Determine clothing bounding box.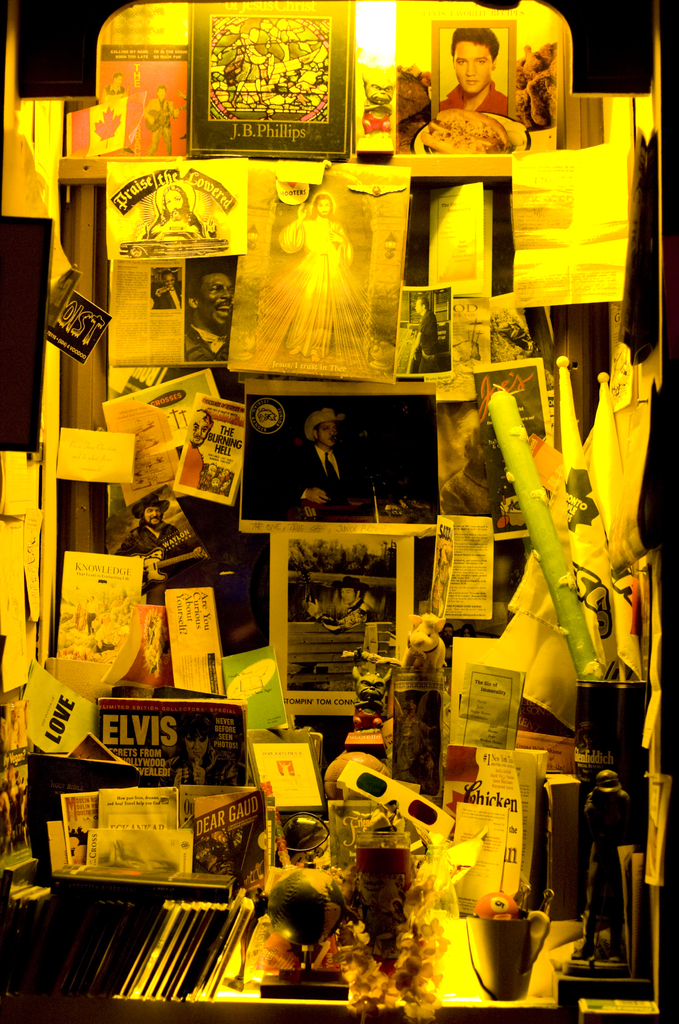
Determined: locate(436, 74, 510, 124).
